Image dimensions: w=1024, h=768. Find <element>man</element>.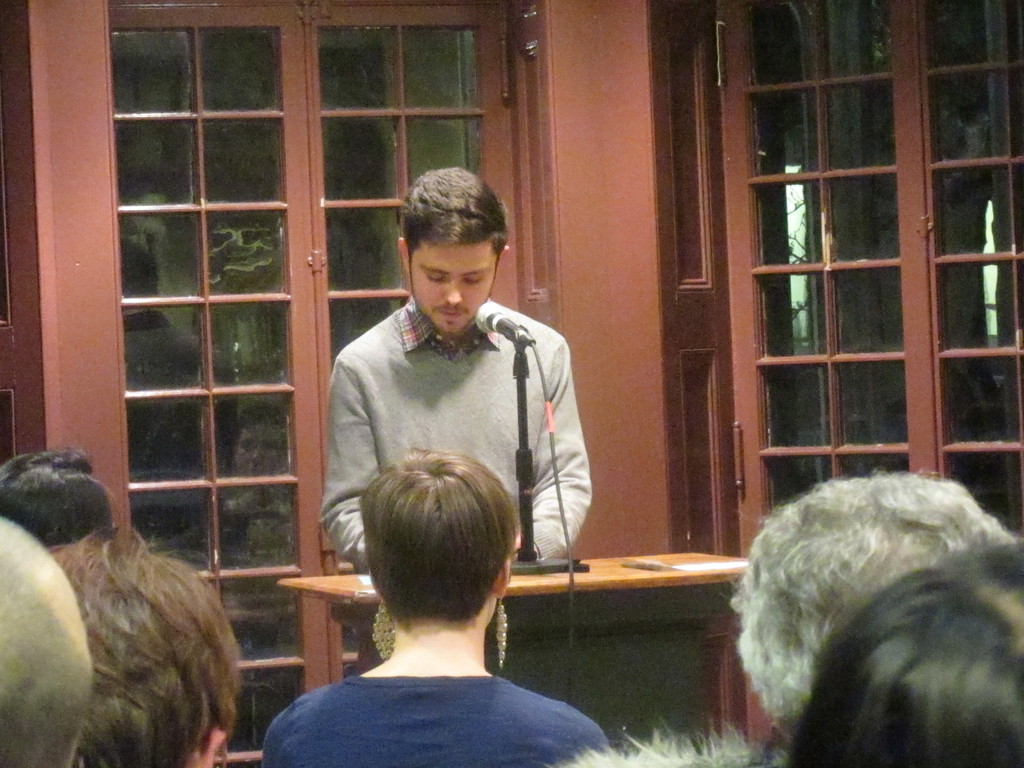
BBox(49, 534, 240, 767).
